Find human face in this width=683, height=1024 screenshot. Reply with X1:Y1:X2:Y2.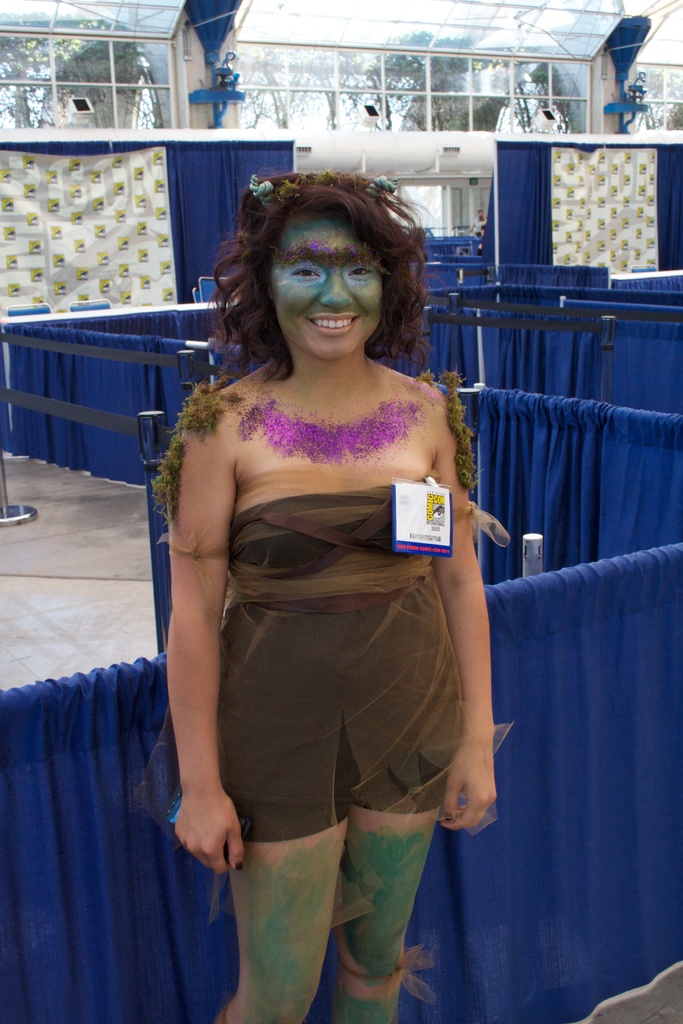
269:216:381:359.
